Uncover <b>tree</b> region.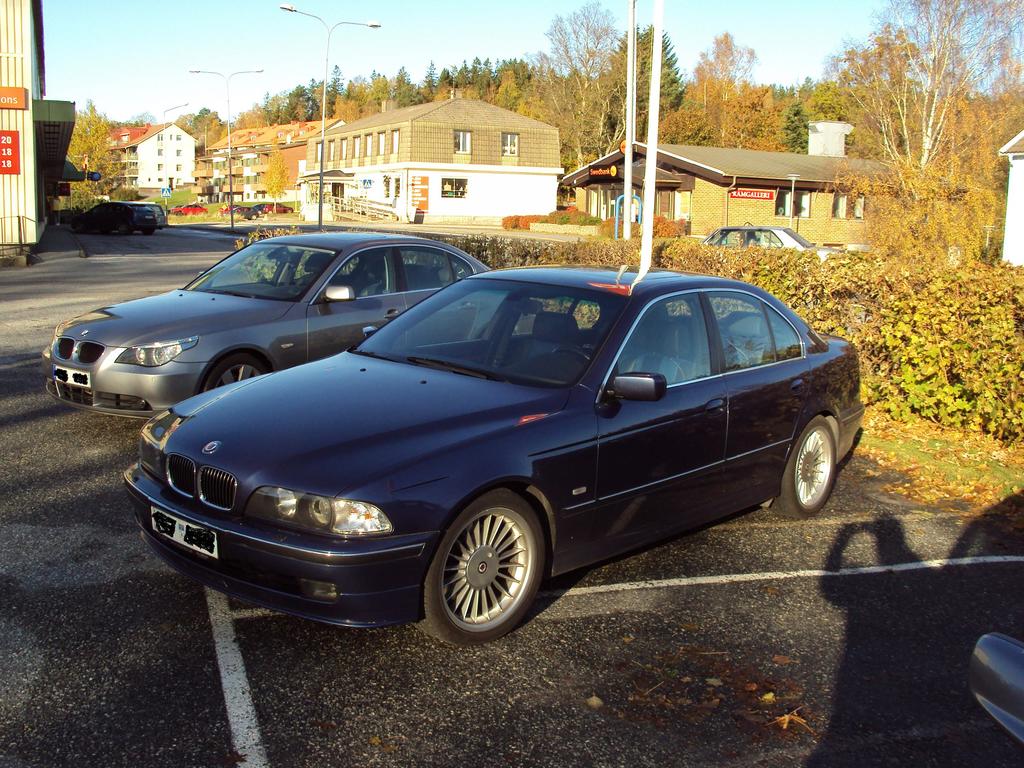
Uncovered: (775, 68, 806, 150).
